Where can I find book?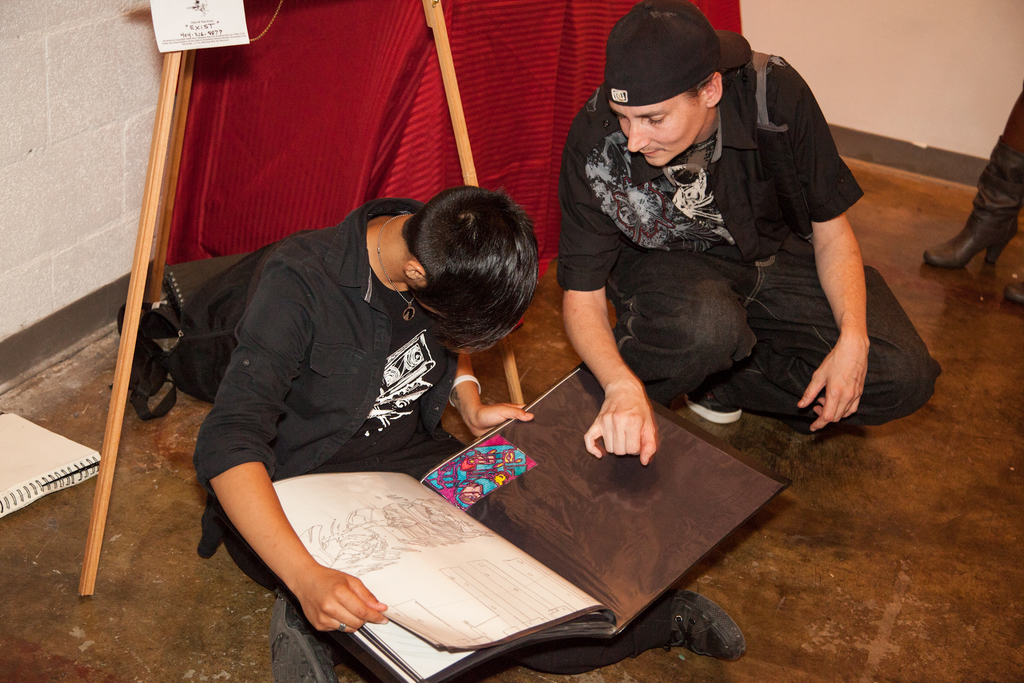
You can find it at 0, 400, 111, 520.
